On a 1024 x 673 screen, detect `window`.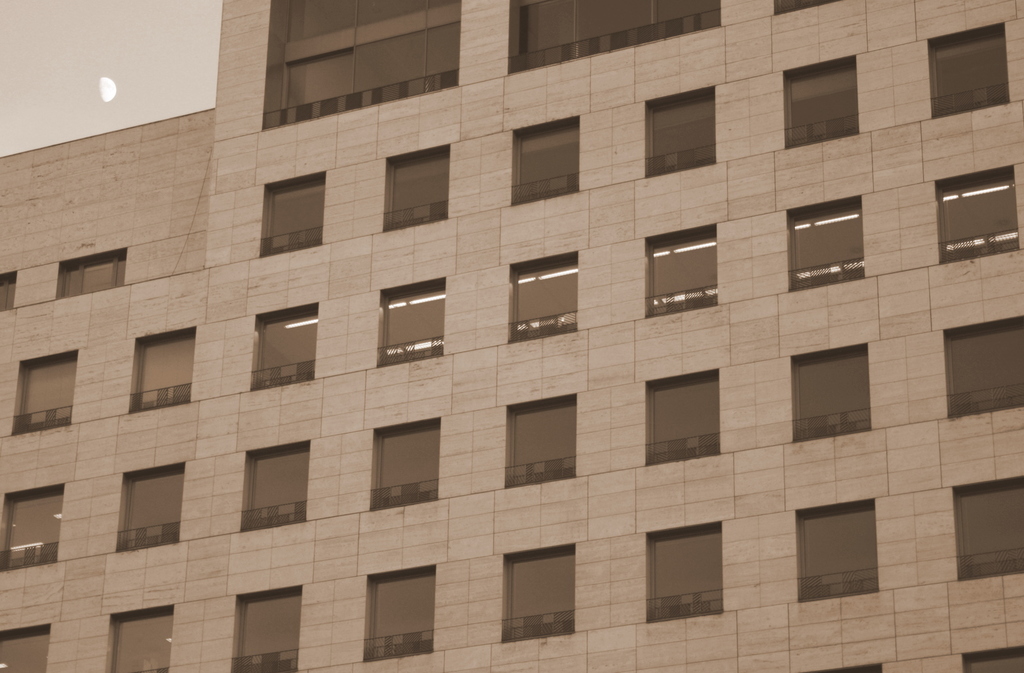
1 483 65 567.
